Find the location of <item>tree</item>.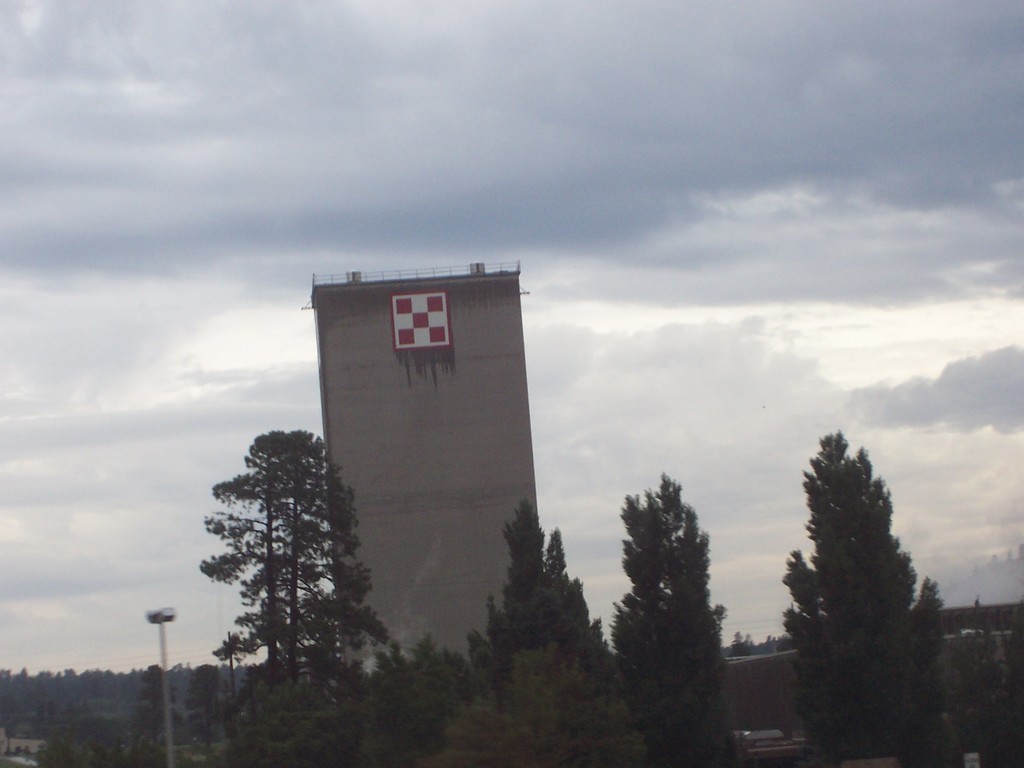
Location: [x1=417, y1=642, x2=648, y2=767].
